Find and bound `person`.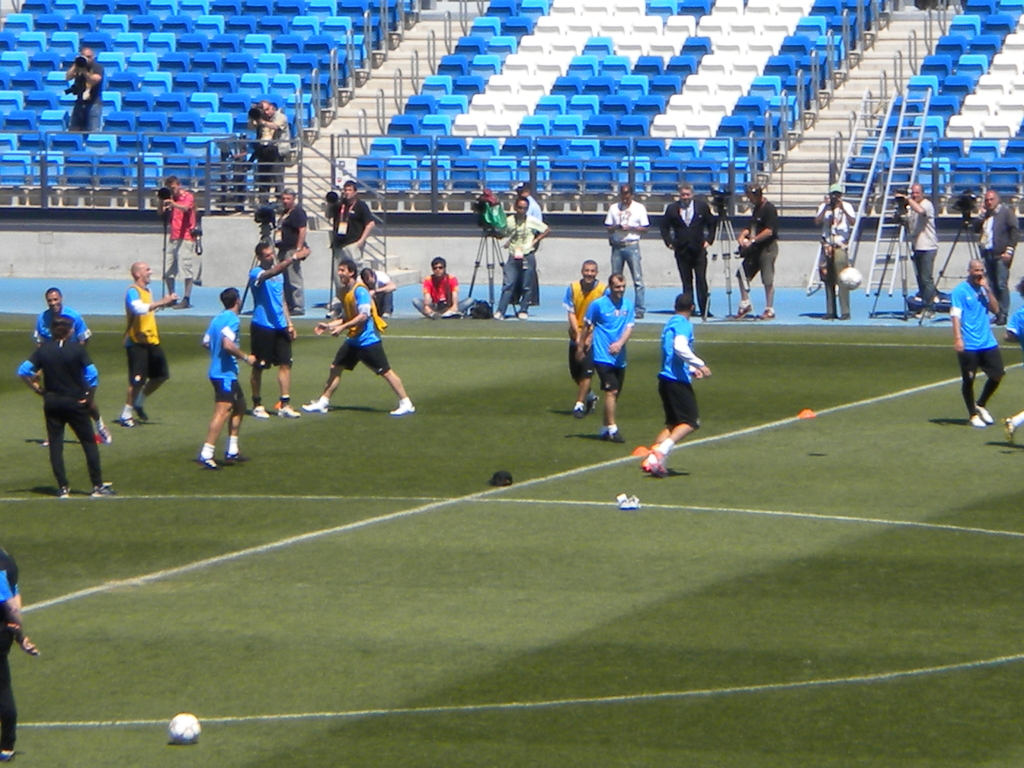
Bound: BBox(515, 186, 541, 311).
